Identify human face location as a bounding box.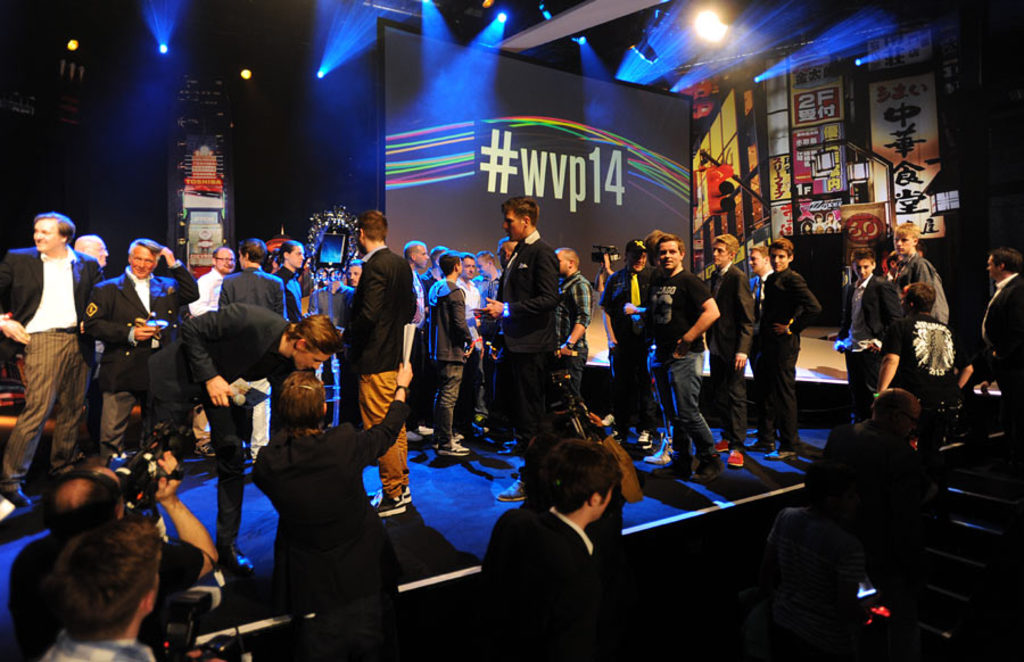
region(33, 217, 63, 251).
